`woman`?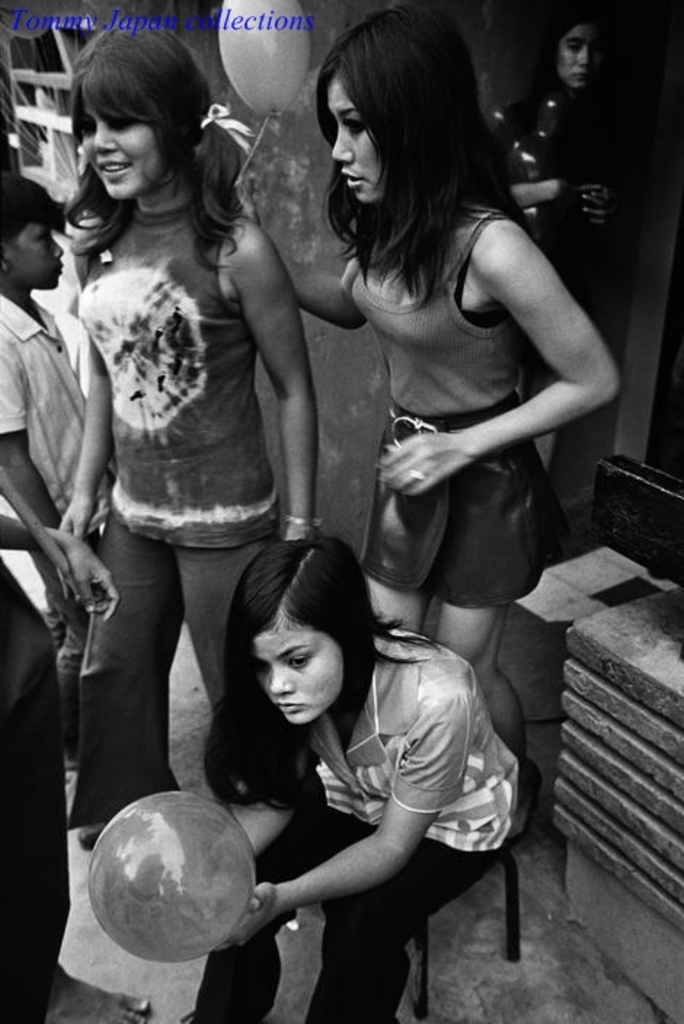
<bbox>63, 13, 316, 852</bbox>
